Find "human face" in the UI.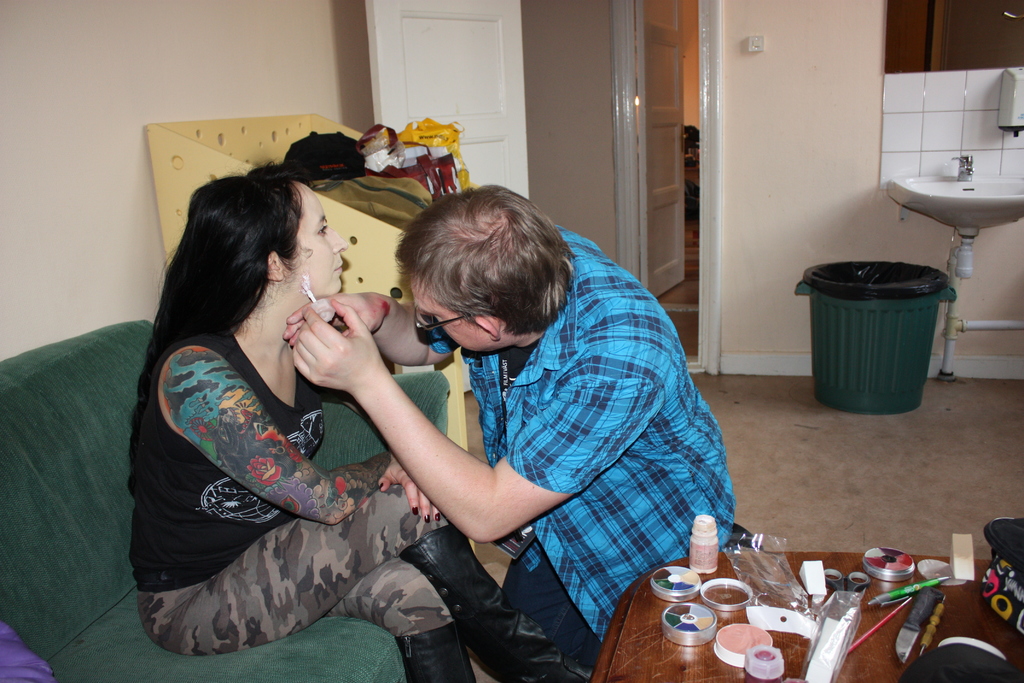
UI element at left=412, top=274, right=492, bottom=352.
